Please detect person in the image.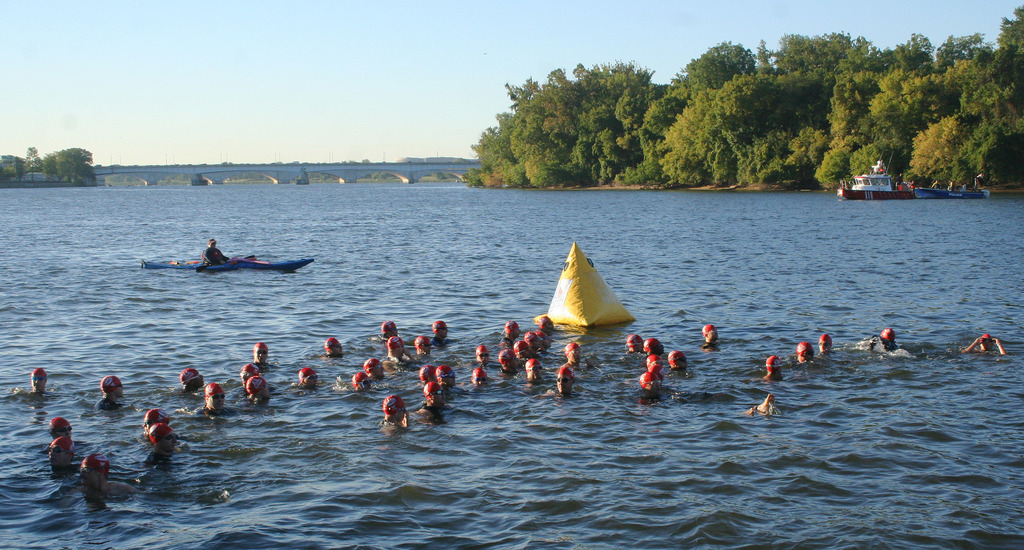
x1=648, y1=355, x2=662, y2=372.
